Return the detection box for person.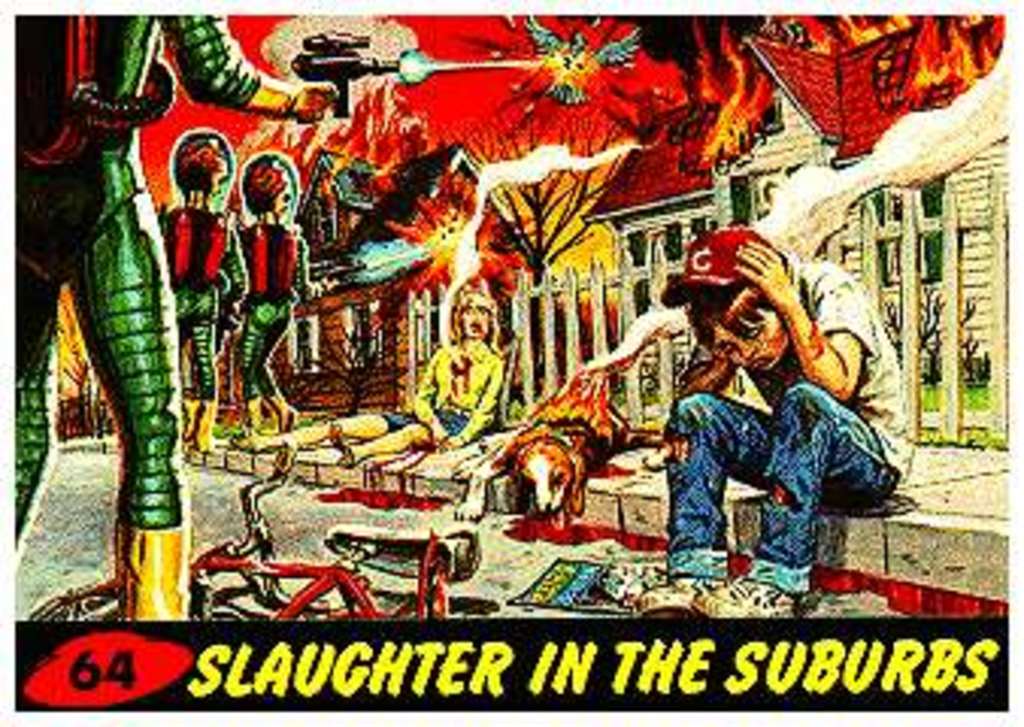
<box>161,133,227,451</box>.
